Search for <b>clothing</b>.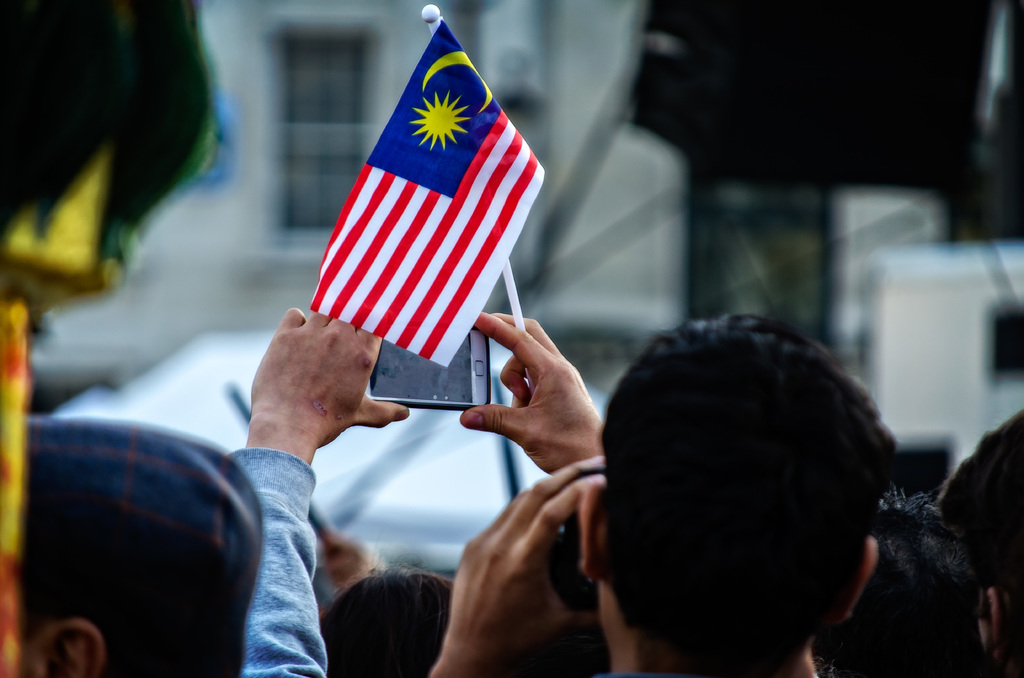
Found at {"left": 236, "top": 444, "right": 329, "bottom": 677}.
